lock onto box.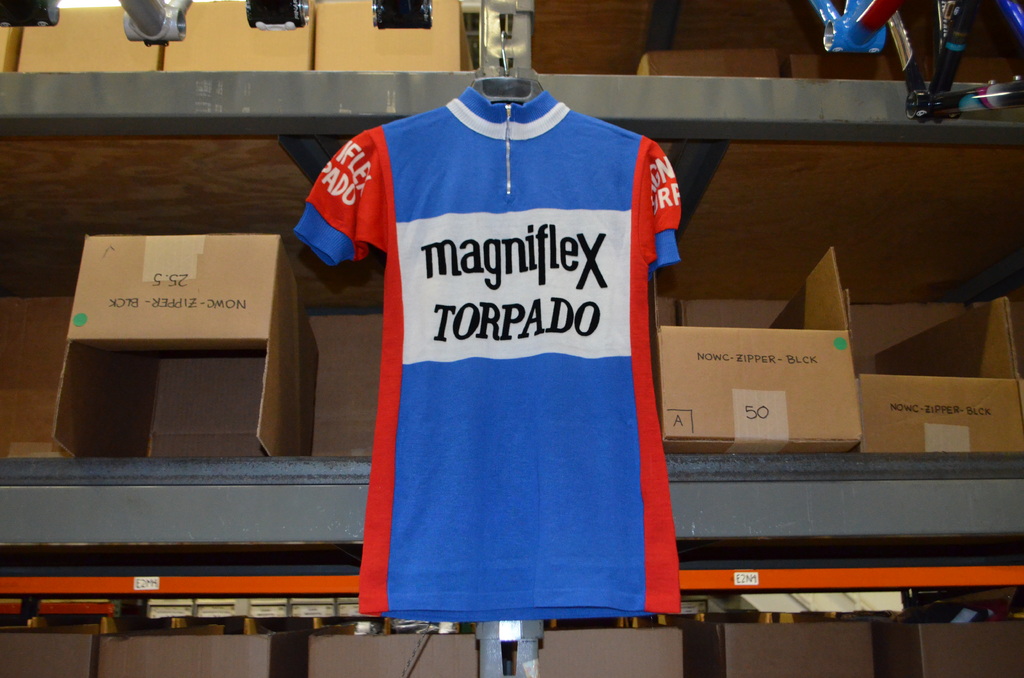
Locked: [1007, 288, 1023, 396].
